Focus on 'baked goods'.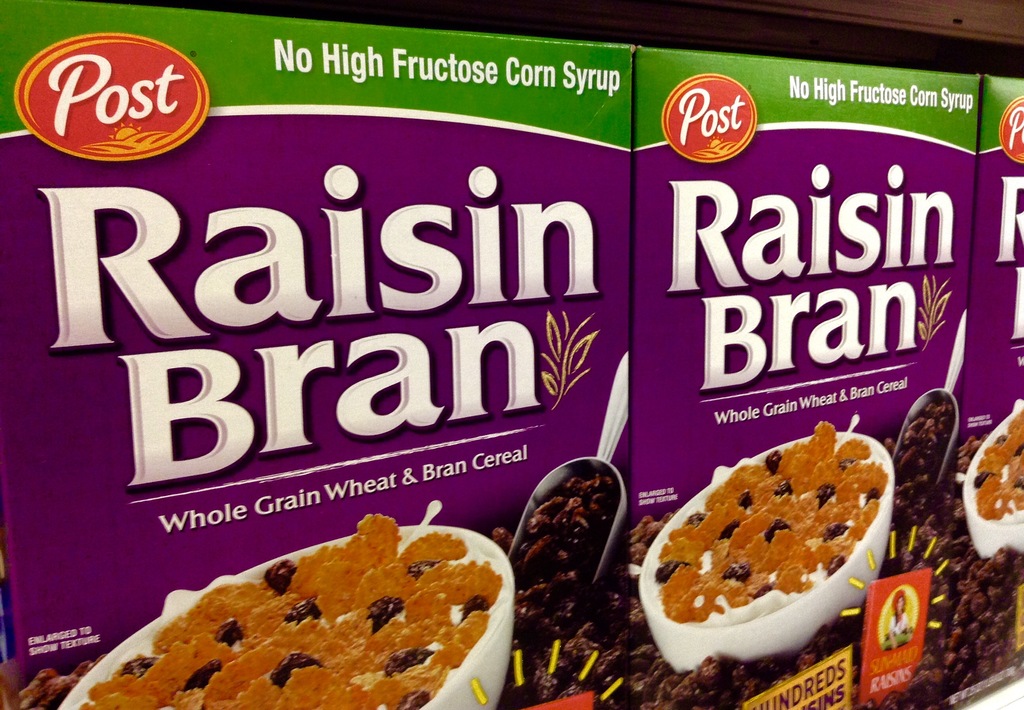
Focused at box=[653, 413, 887, 623].
